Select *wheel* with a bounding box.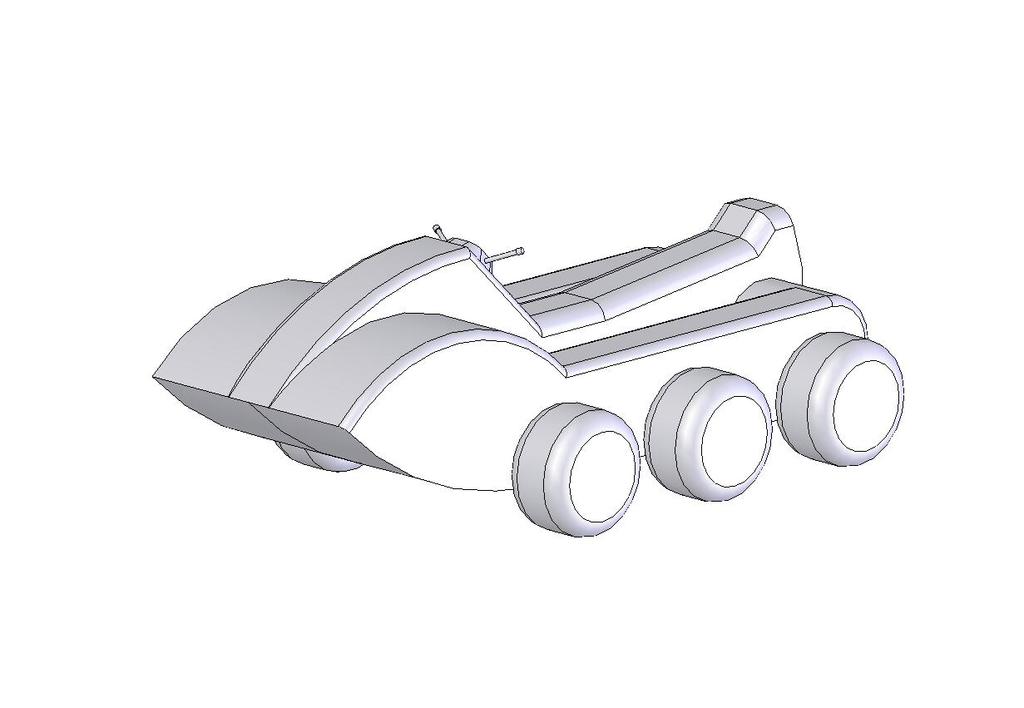
640/365/774/499.
